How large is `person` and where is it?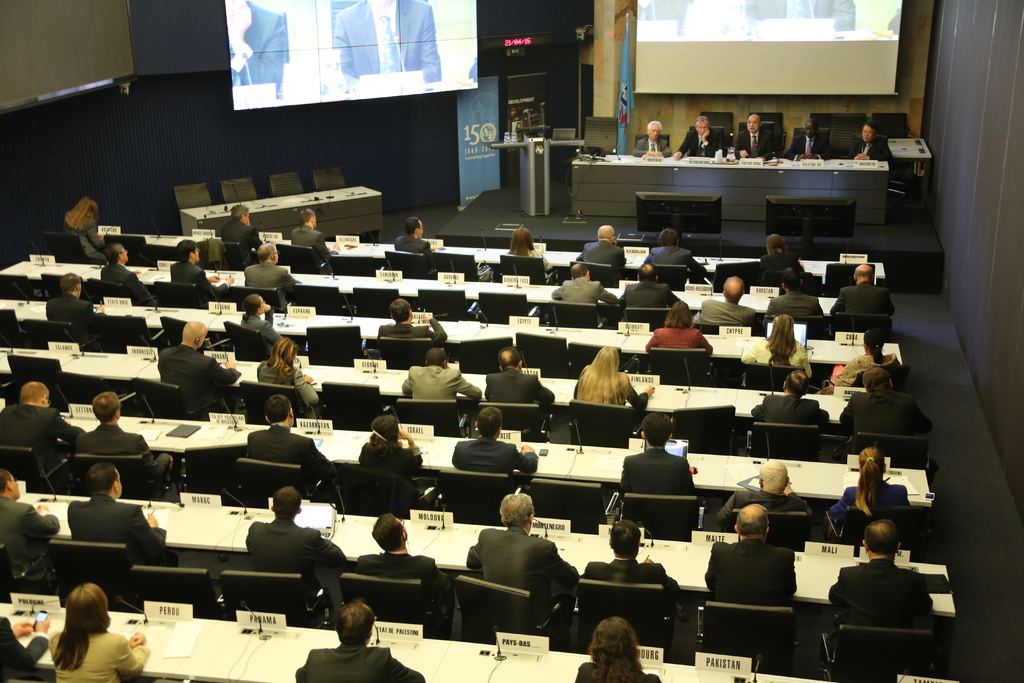
Bounding box: bbox=(155, 317, 241, 411).
